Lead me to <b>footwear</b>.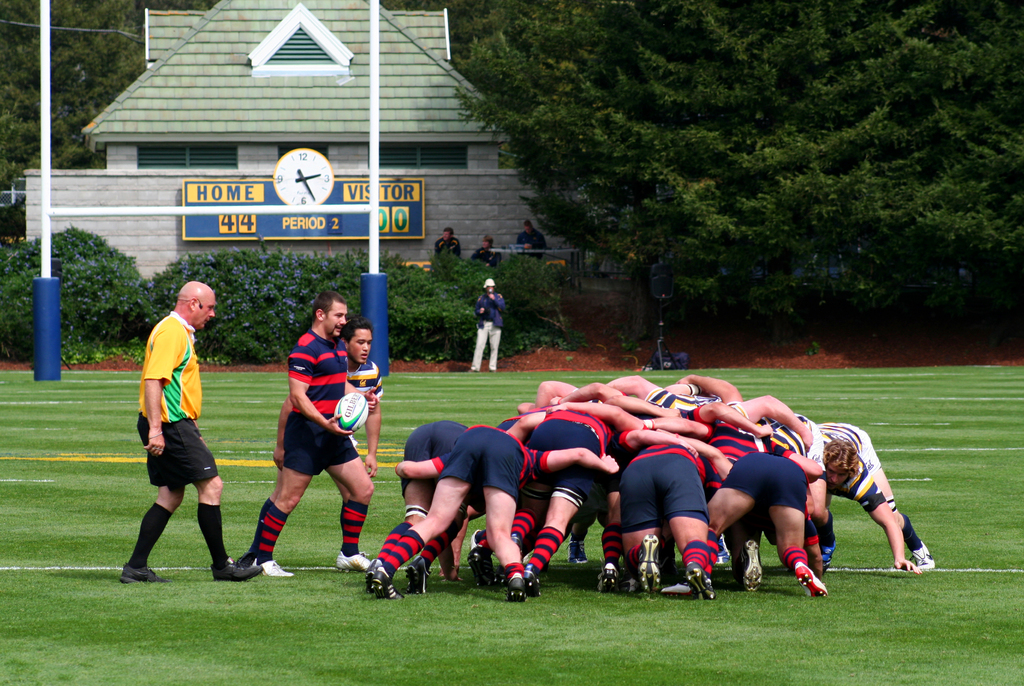
Lead to box=[116, 562, 164, 583].
